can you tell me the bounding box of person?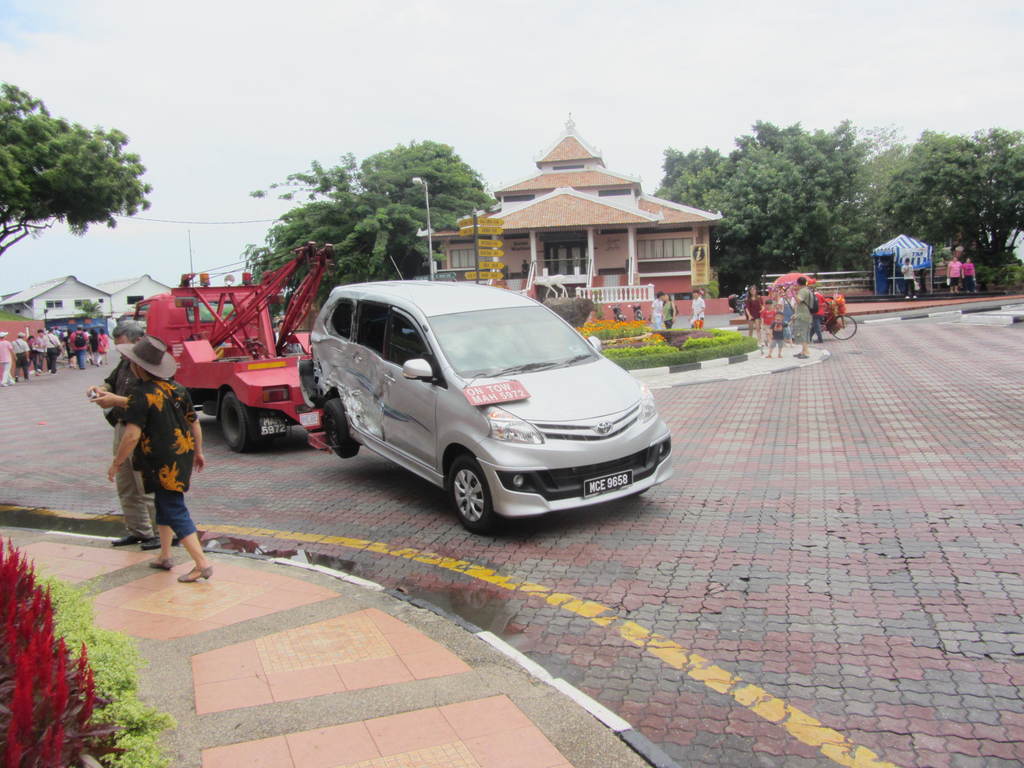
(left=102, top=337, right=211, bottom=586).
